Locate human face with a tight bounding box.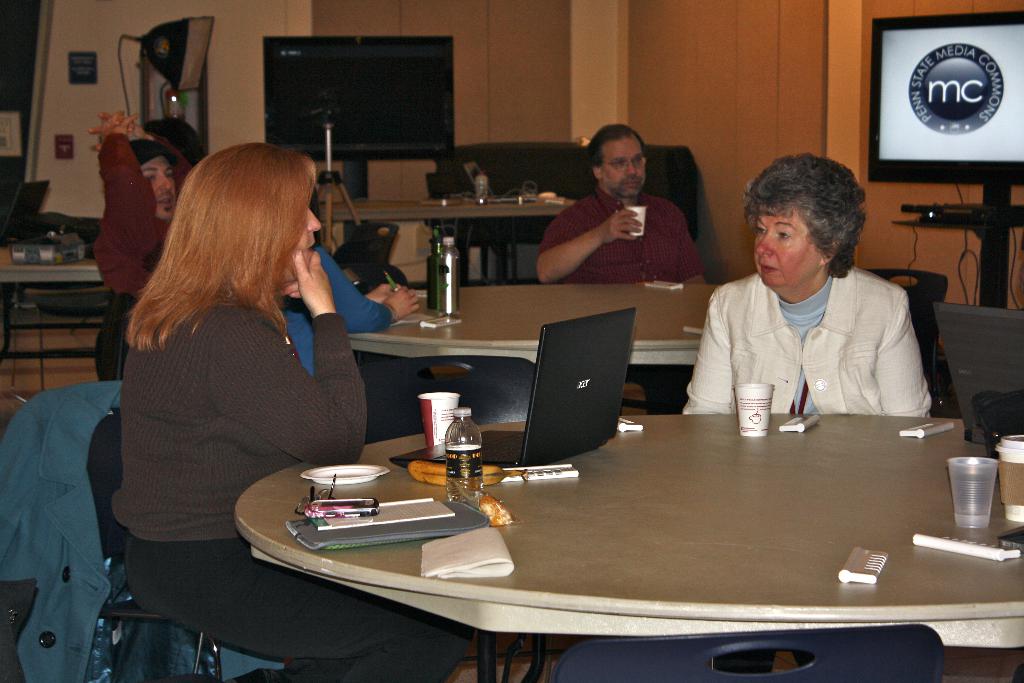
{"x1": 751, "y1": 197, "x2": 810, "y2": 293}.
